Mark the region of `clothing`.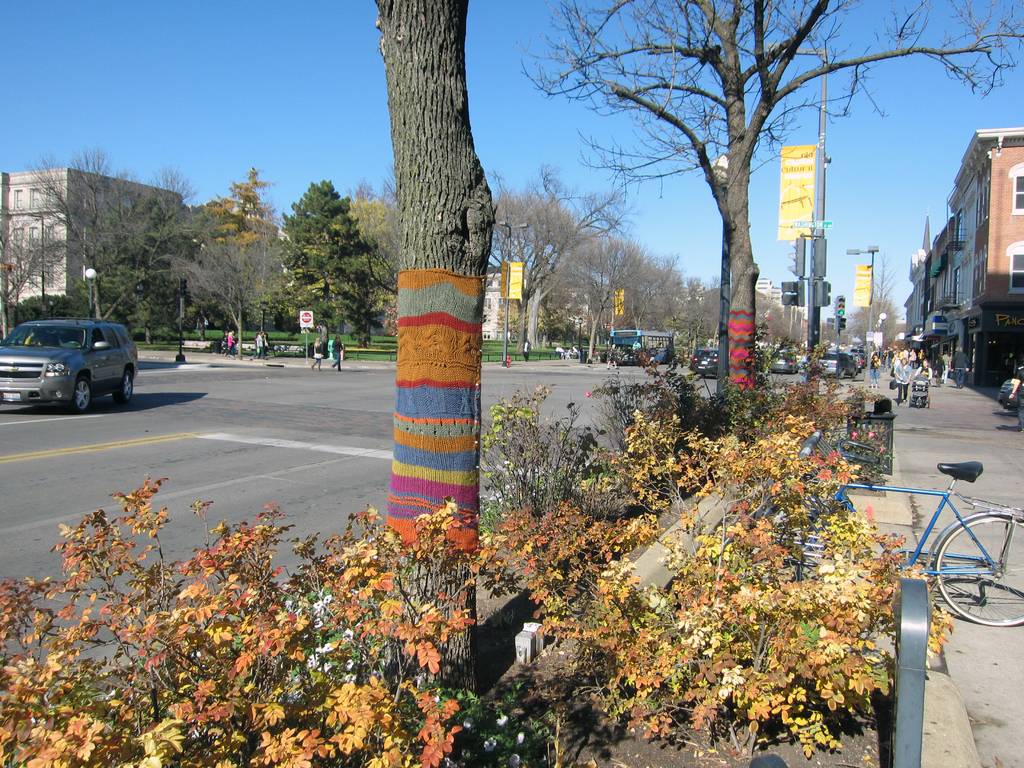
Region: <box>312,341,324,367</box>.
